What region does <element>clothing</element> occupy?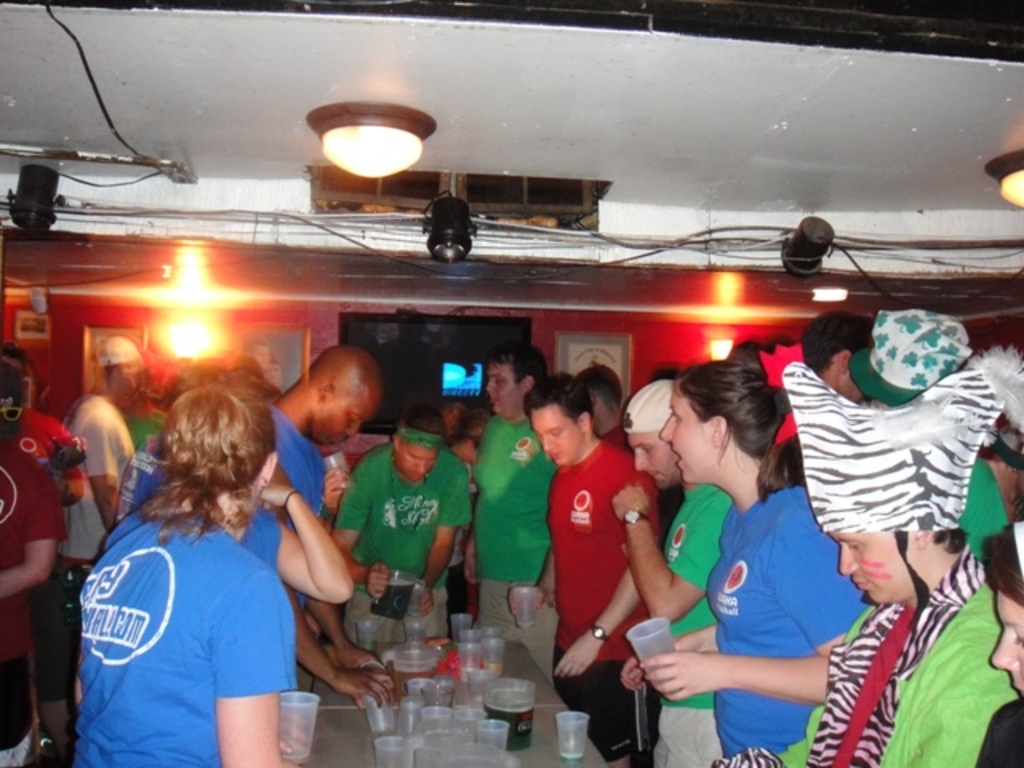
10/411/72/464.
